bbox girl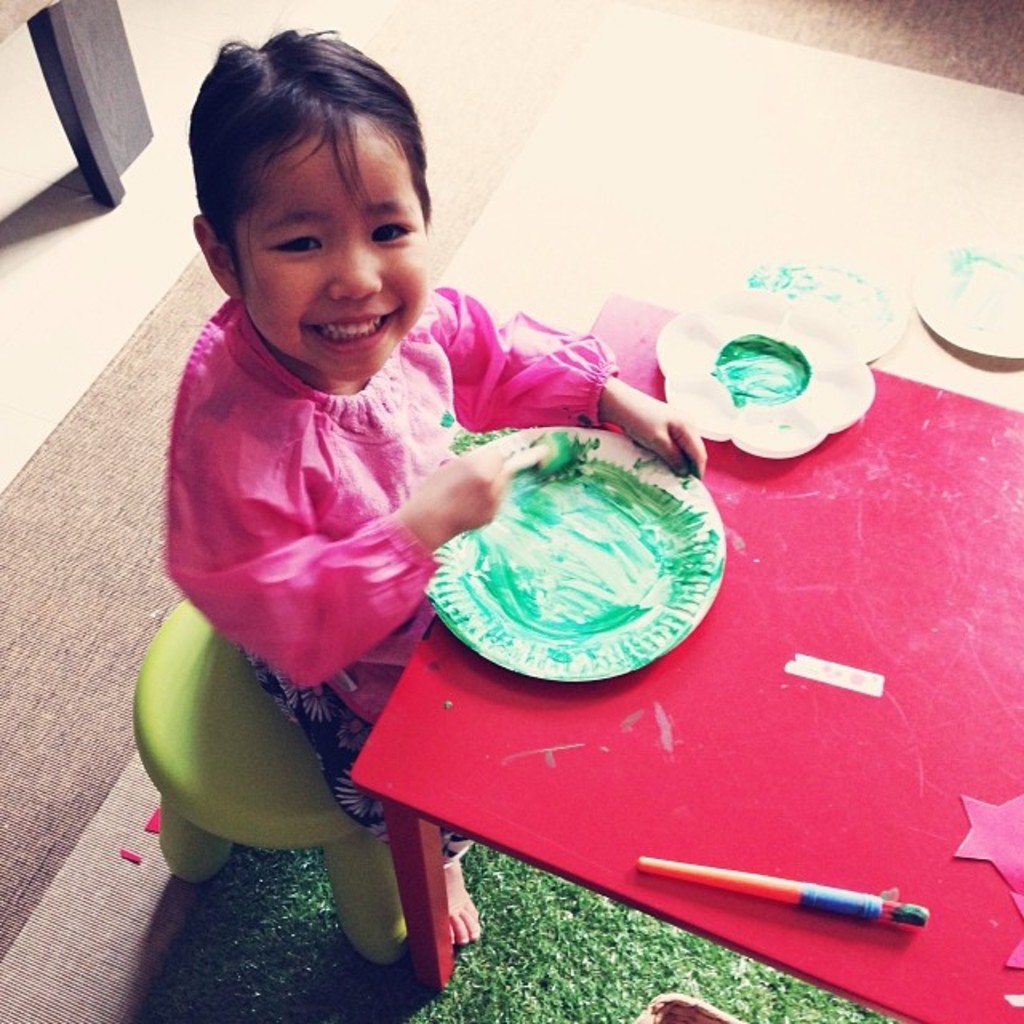
165/18/712/949
